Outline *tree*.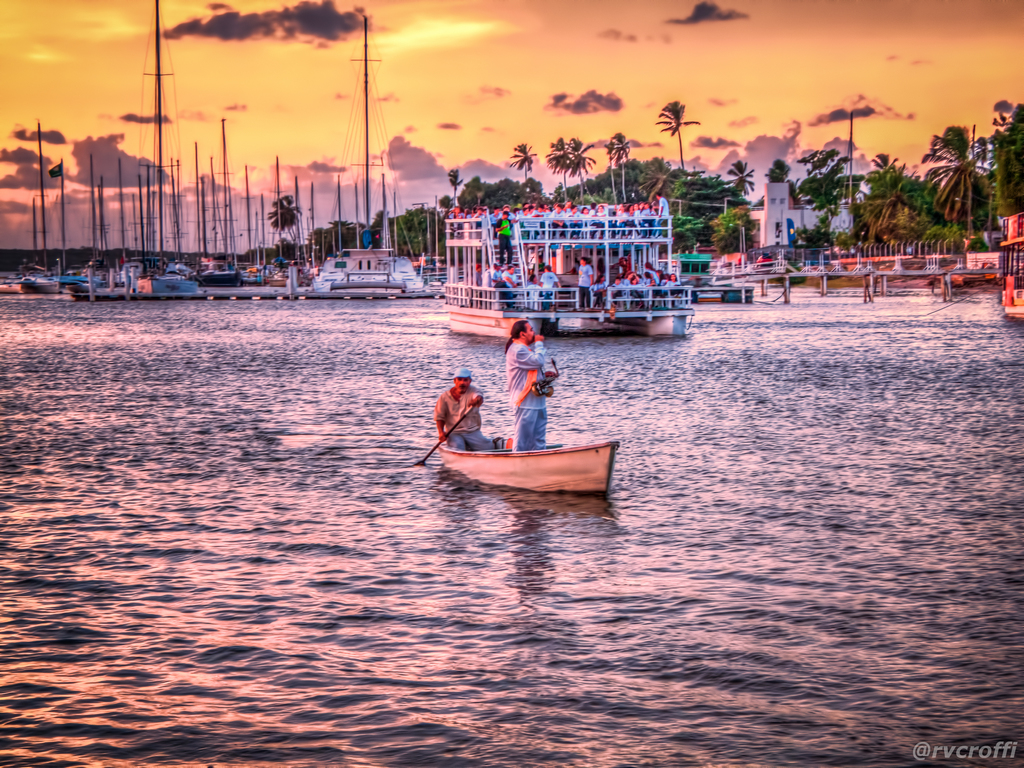
Outline: x1=923 y1=118 x2=997 y2=241.
